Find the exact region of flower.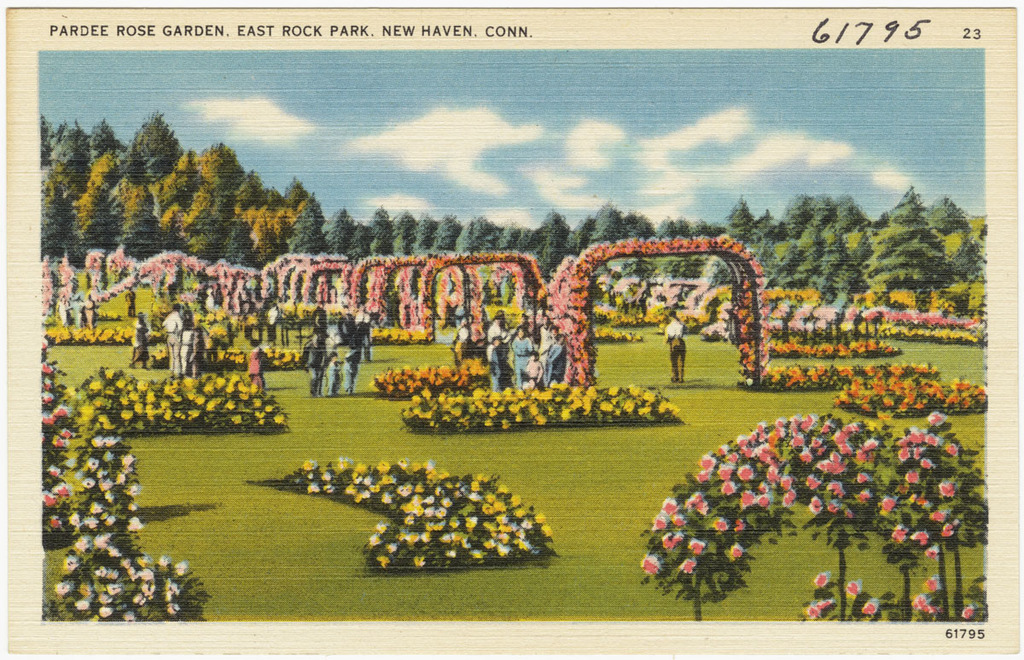
Exact region: 674/560/701/579.
